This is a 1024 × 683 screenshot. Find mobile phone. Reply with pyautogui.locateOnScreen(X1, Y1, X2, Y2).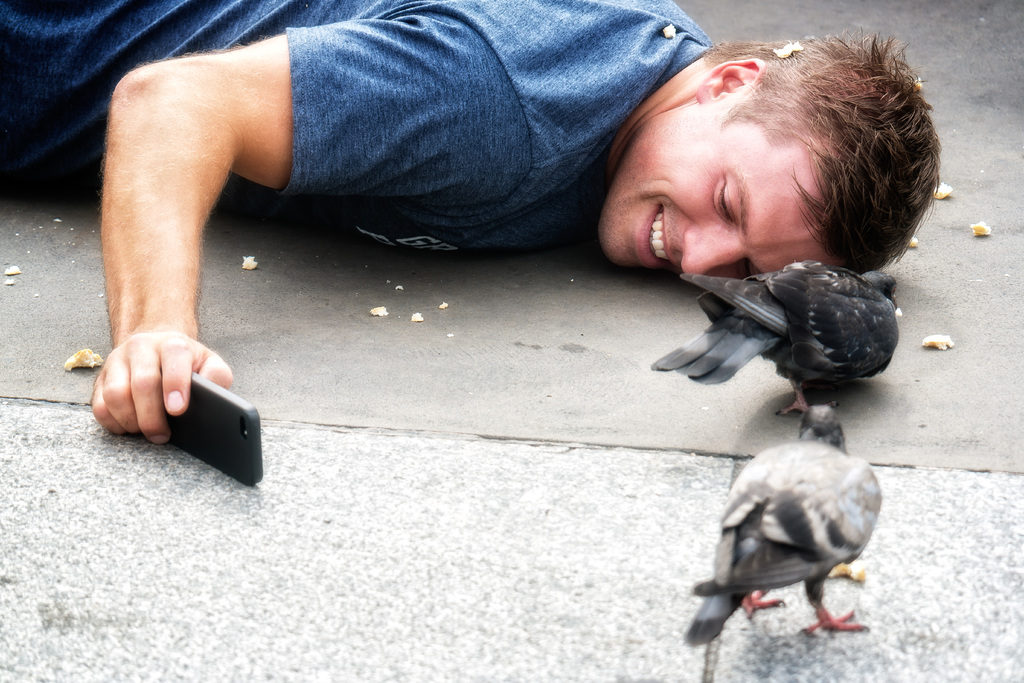
pyautogui.locateOnScreen(138, 341, 264, 479).
